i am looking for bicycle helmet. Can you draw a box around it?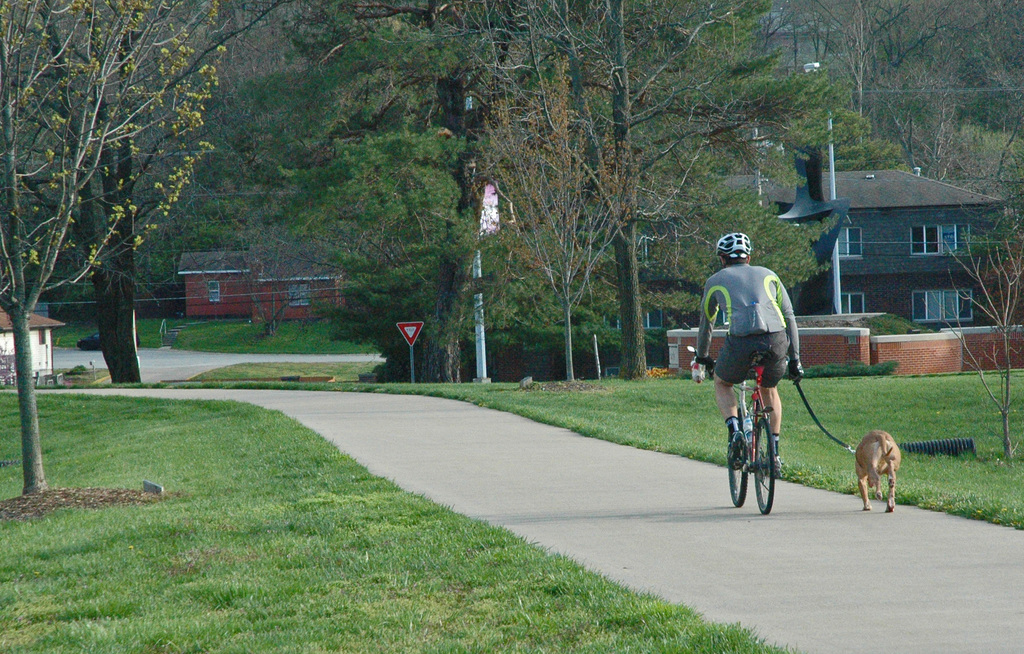
Sure, the bounding box is {"left": 716, "top": 228, "right": 748, "bottom": 259}.
